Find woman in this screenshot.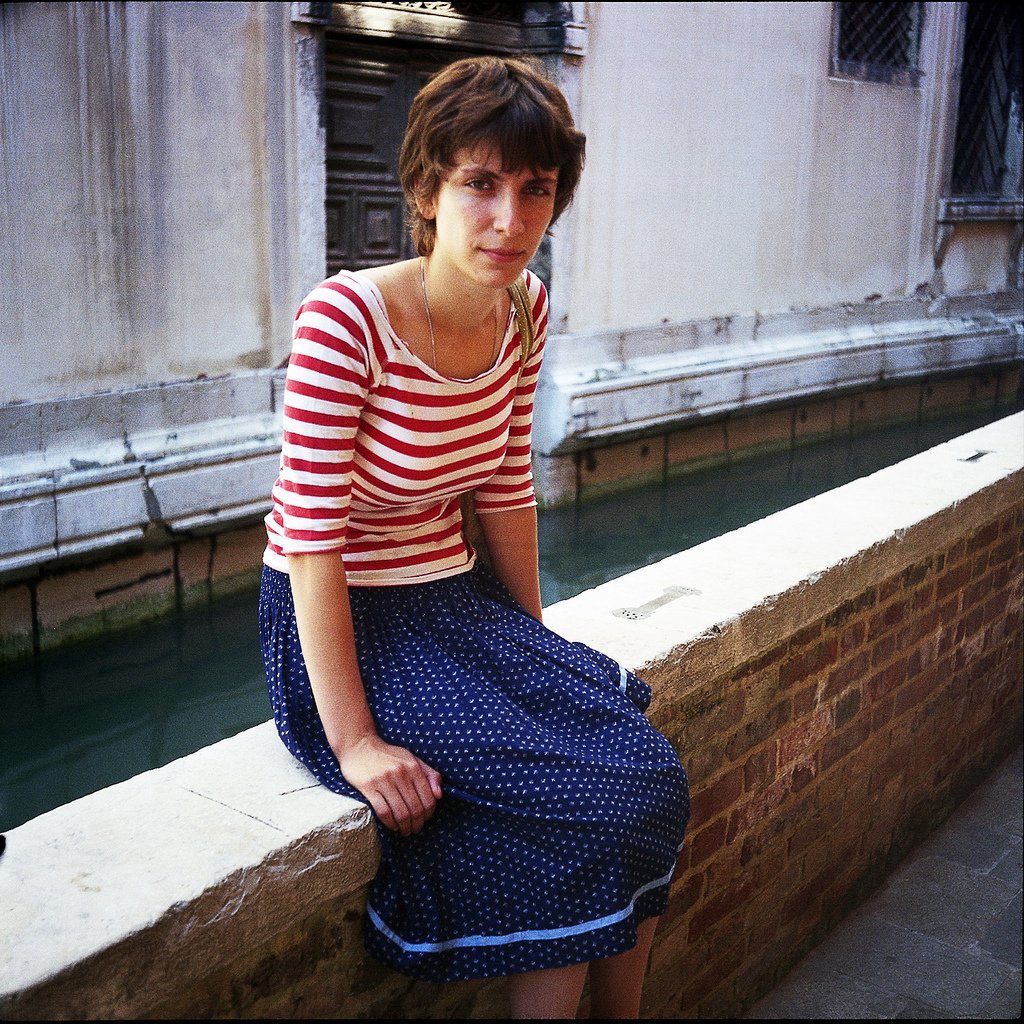
The bounding box for woman is crop(228, 59, 662, 969).
